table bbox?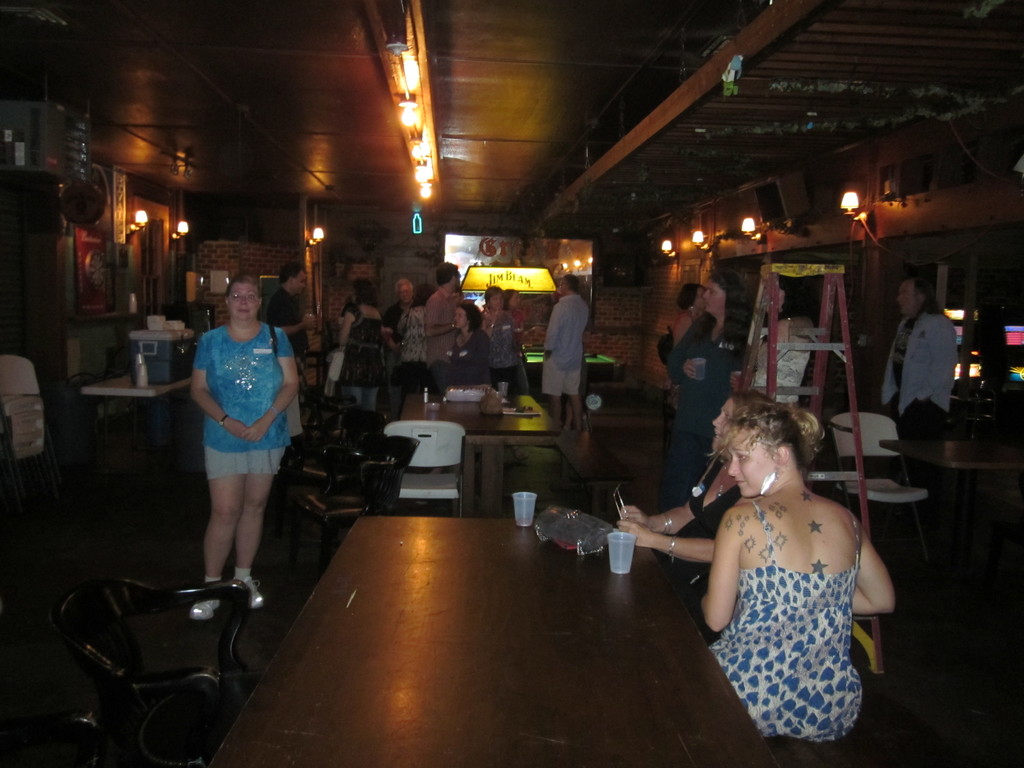
396/392/566/484
